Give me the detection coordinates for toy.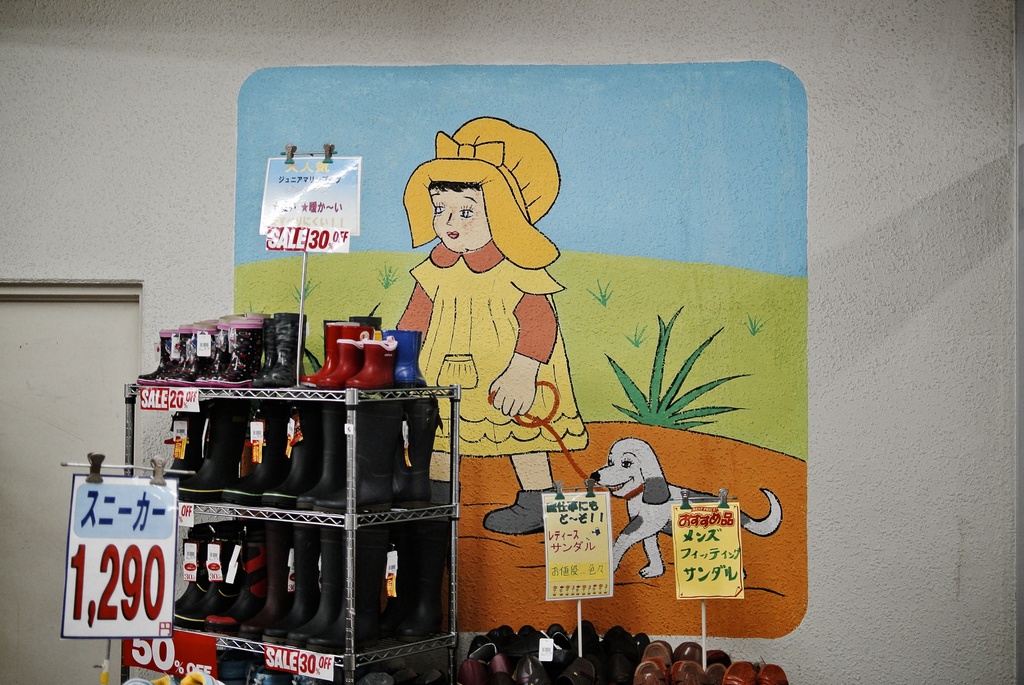
locate(399, 114, 600, 534).
